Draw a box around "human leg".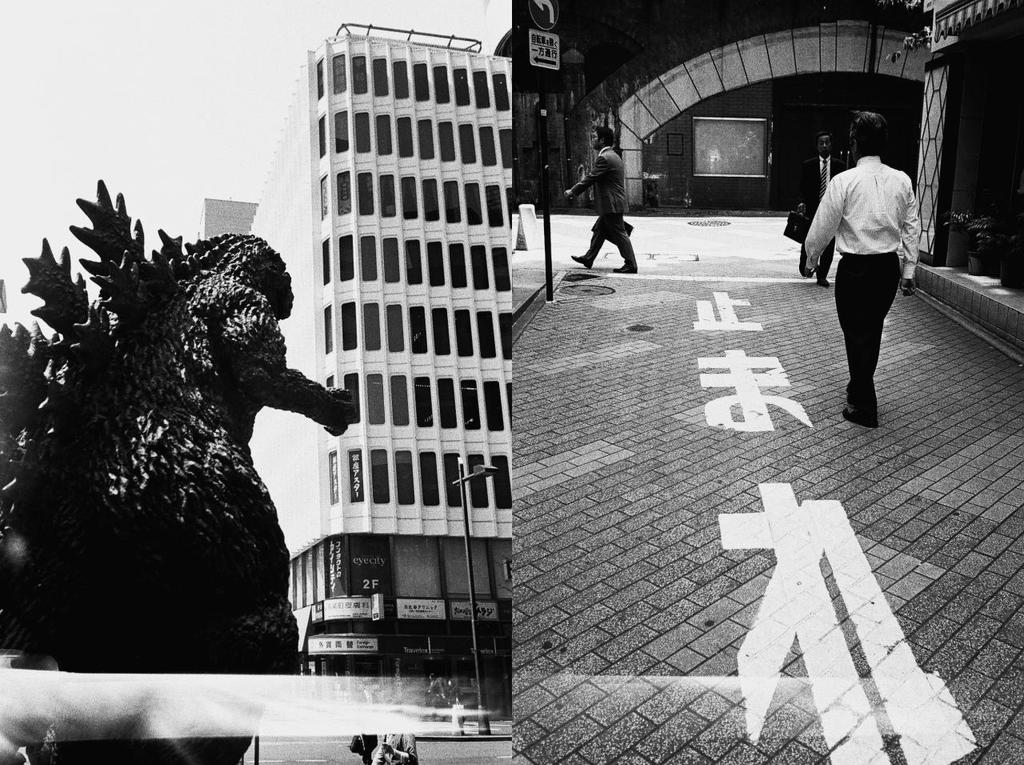
[x1=603, y1=215, x2=639, y2=275].
